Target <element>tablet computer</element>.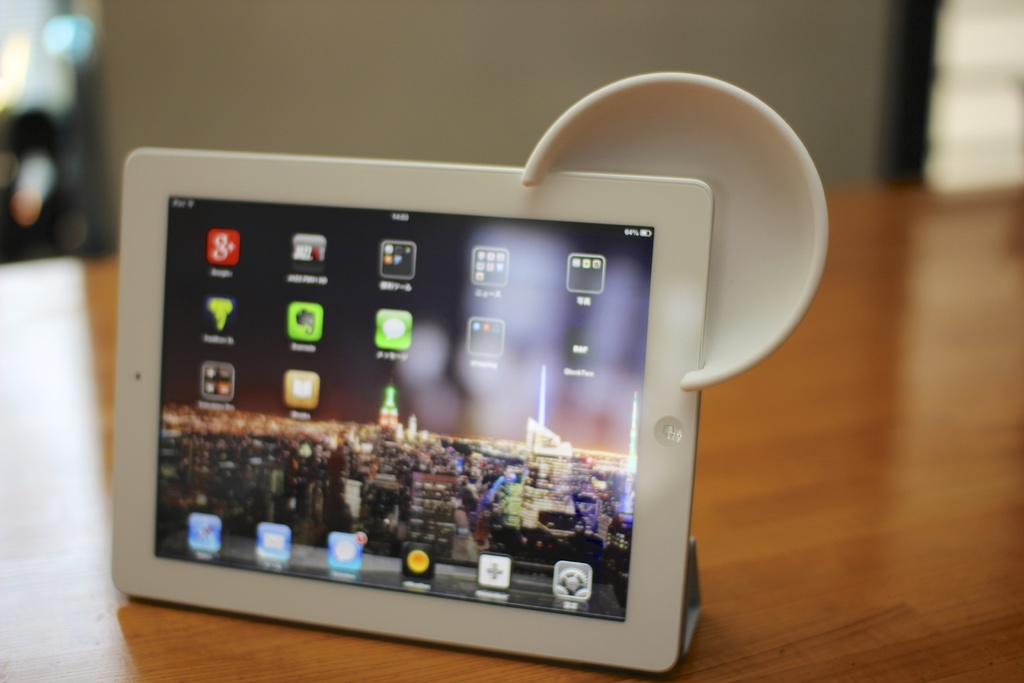
Target region: <region>107, 69, 828, 673</region>.
